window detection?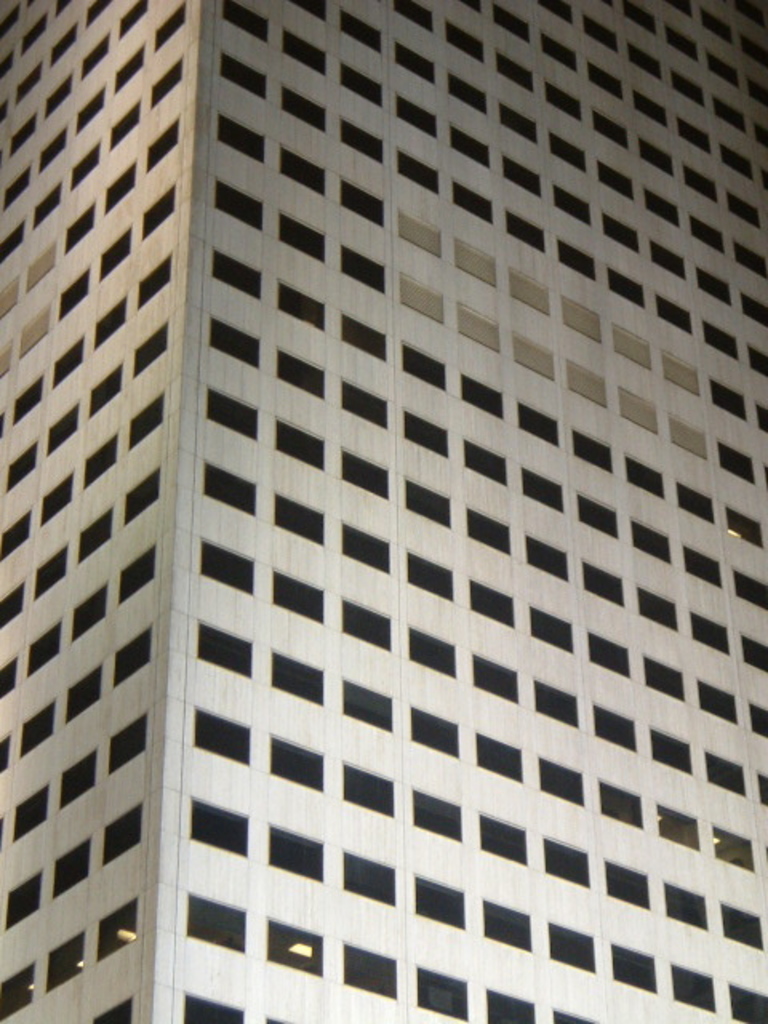
<box>397,0,437,40</box>
